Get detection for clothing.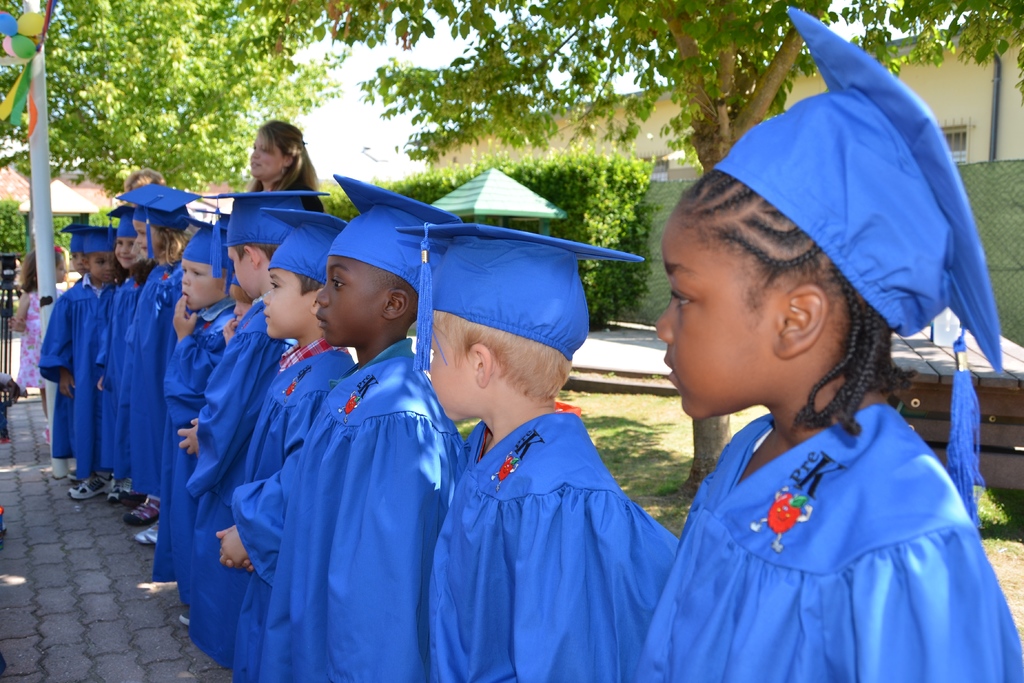
Detection: {"x1": 640, "y1": 399, "x2": 1023, "y2": 682}.
